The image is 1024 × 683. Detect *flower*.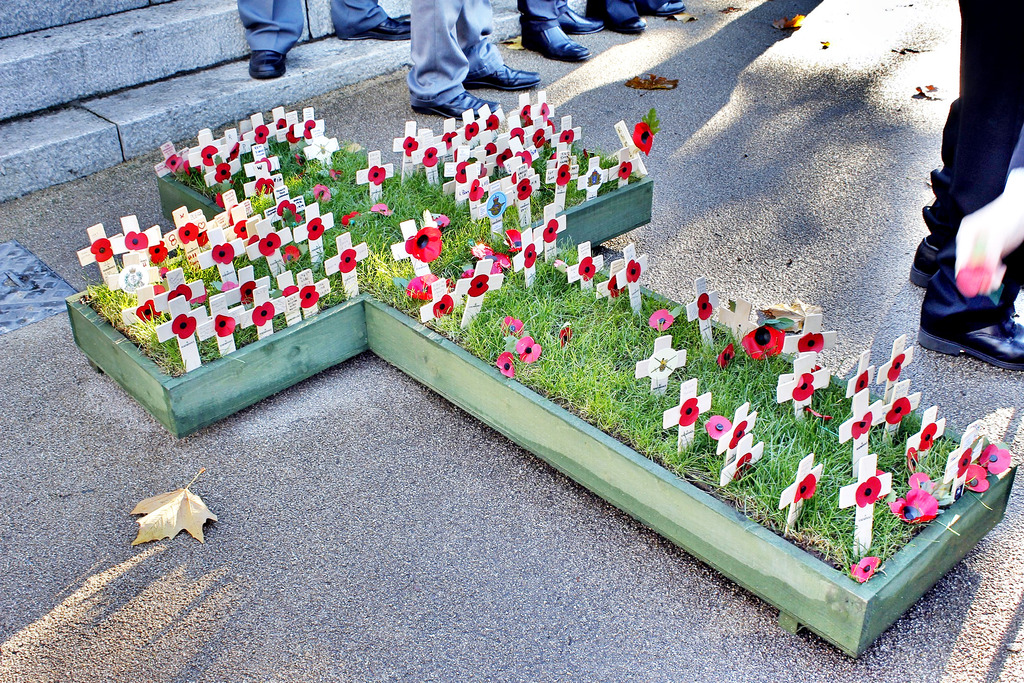
Detection: [x1=894, y1=494, x2=940, y2=520].
